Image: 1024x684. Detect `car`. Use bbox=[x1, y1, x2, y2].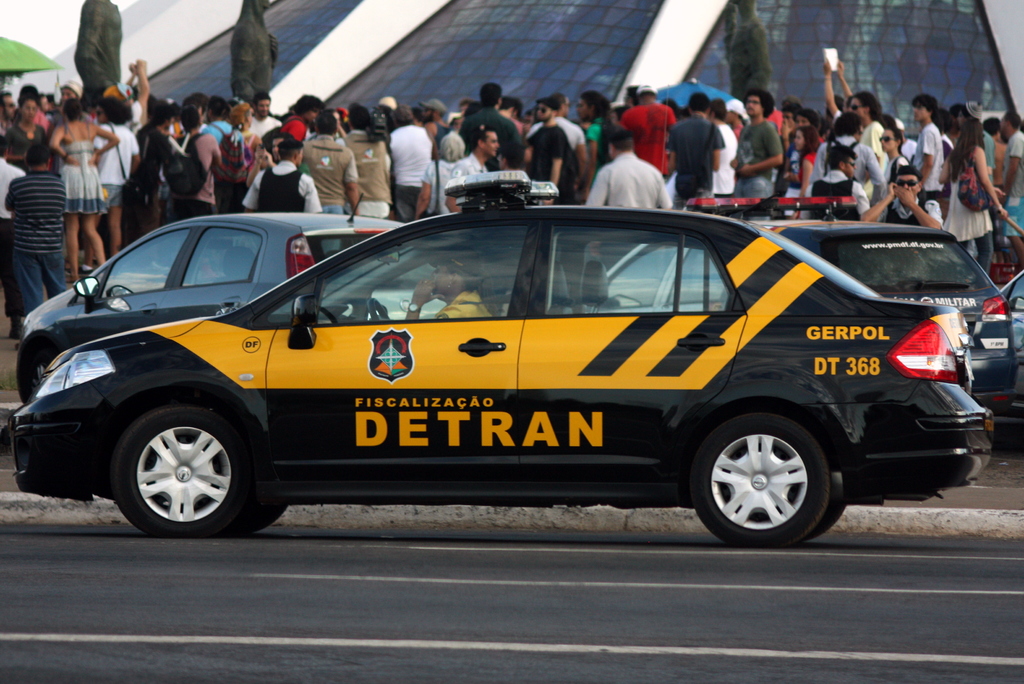
bbox=[0, 160, 1015, 539].
